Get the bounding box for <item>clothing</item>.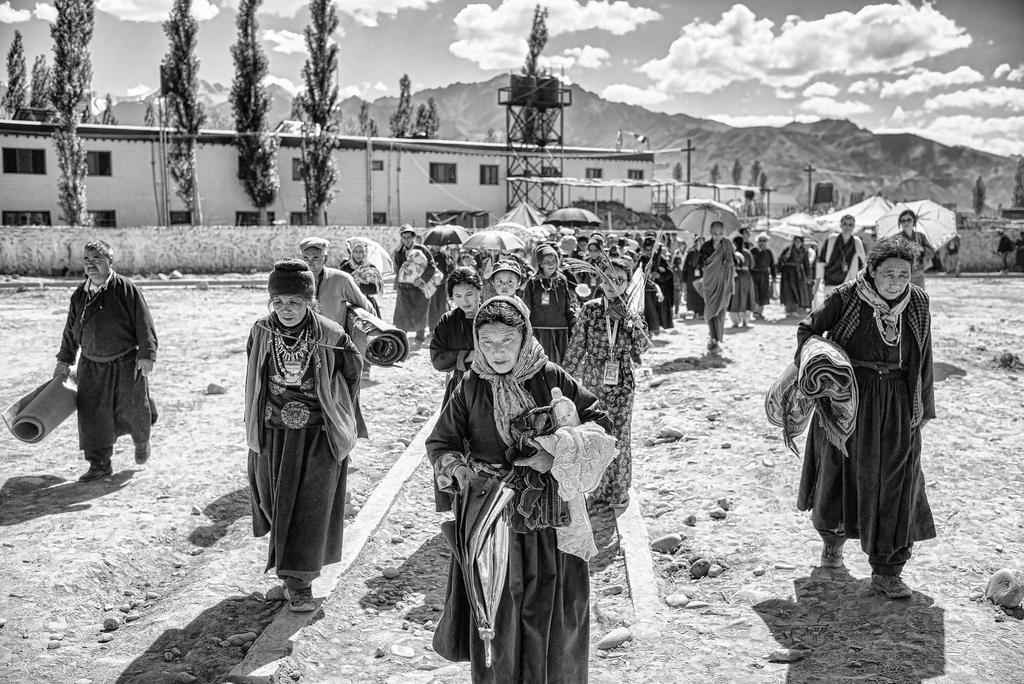
detection(391, 242, 437, 332).
